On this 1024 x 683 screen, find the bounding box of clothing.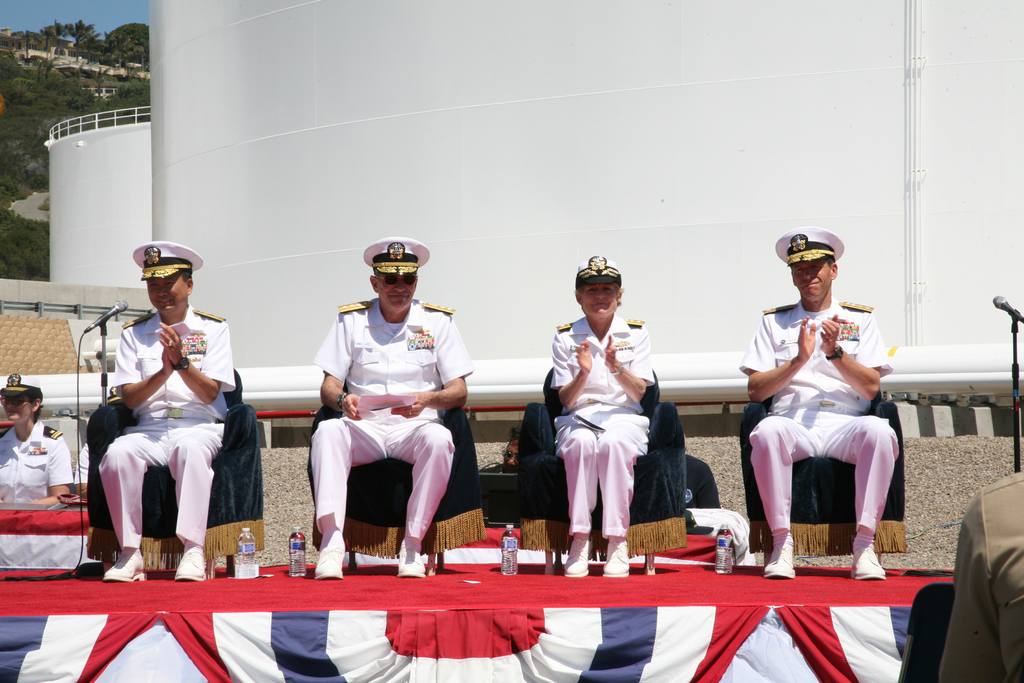
Bounding box: 70, 443, 92, 482.
